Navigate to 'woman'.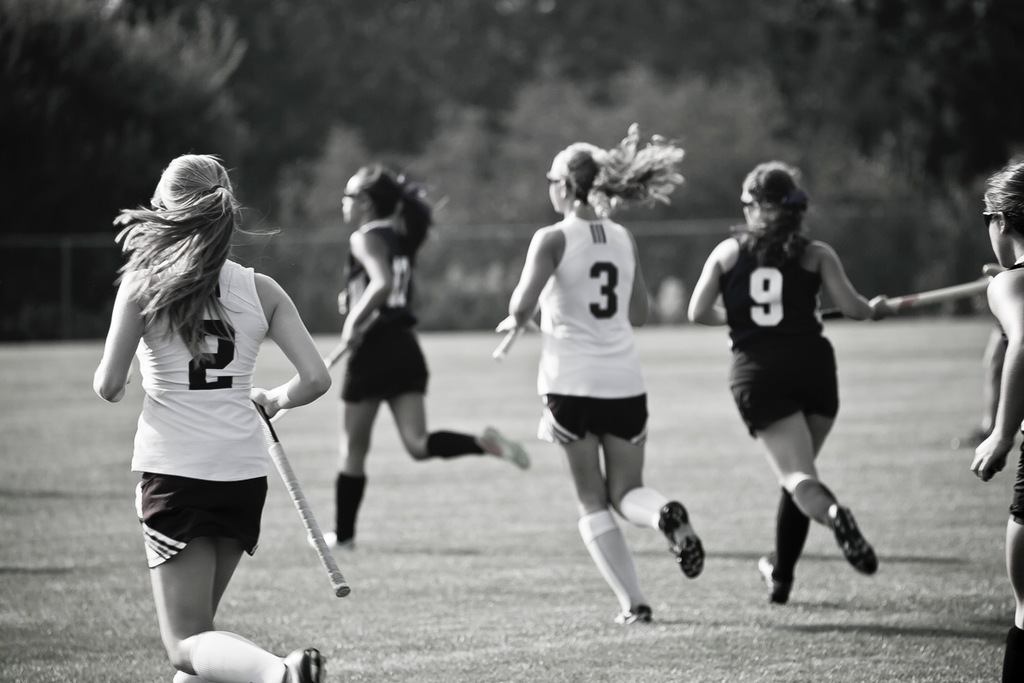
Navigation target: (left=320, top=161, right=530, bottom=550).
